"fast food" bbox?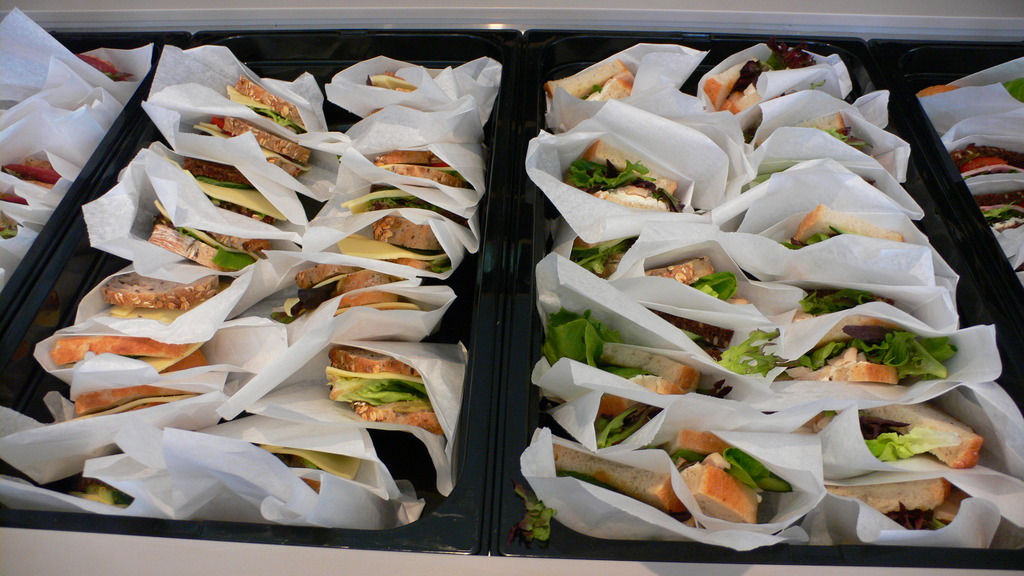
rect(703, 48, 814, 117)
